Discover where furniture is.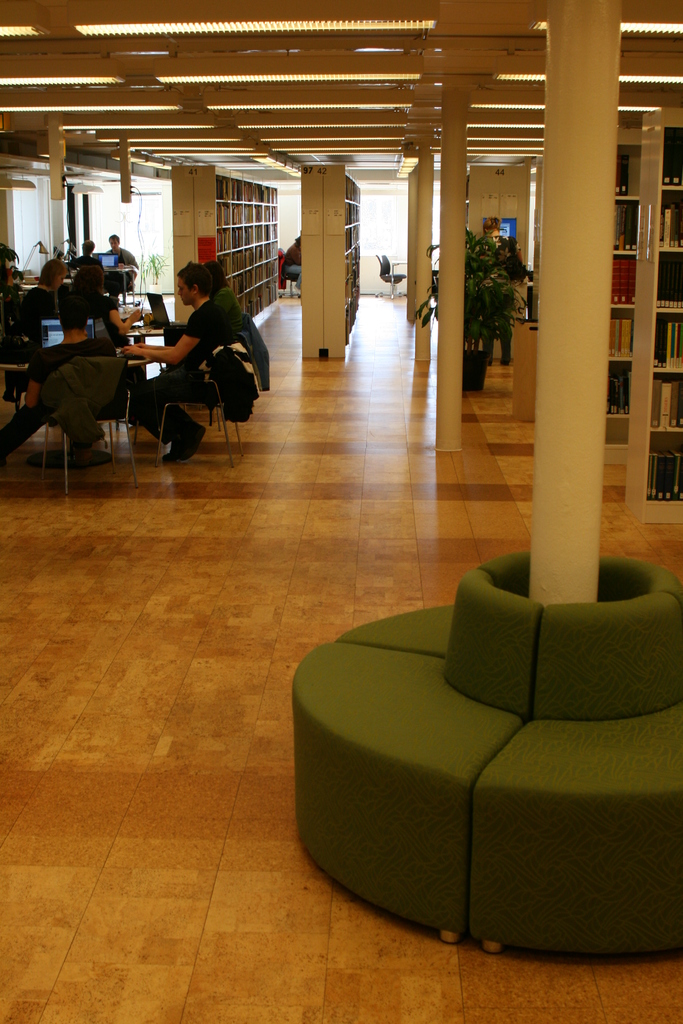
Discovered at crop(172, 164, 284, 325).
